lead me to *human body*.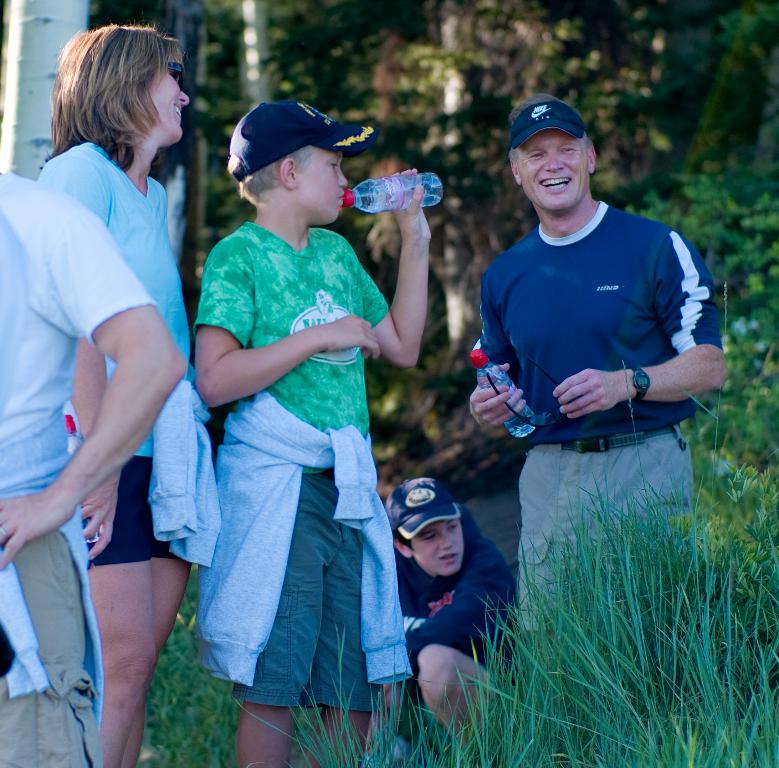
Lead to locate(5, 18, 203, 766).
